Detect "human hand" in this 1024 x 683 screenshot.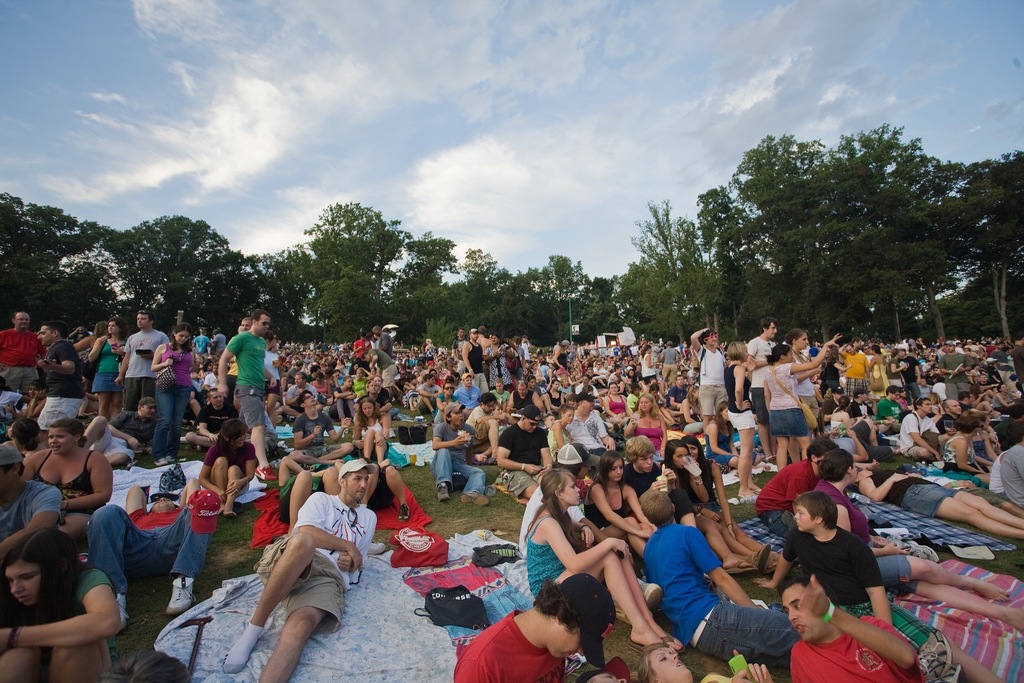
Detection: pyautogui.locateOnScreen(648, 478, 666, 494).
